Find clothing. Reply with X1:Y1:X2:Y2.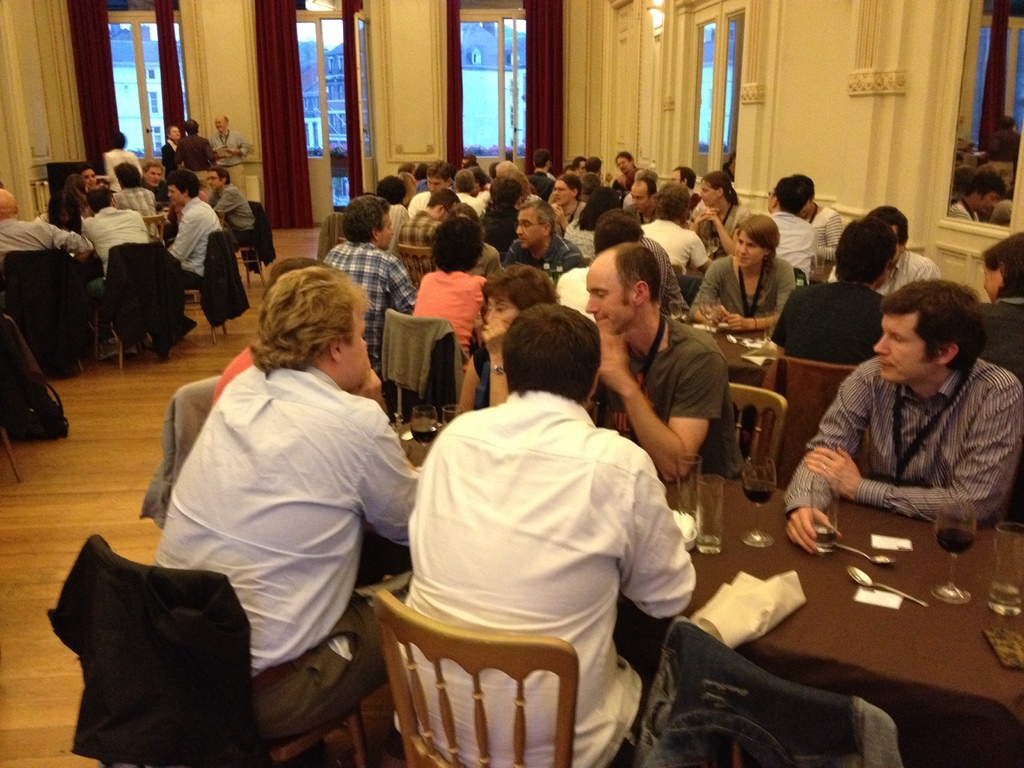
413:268:489:362.
